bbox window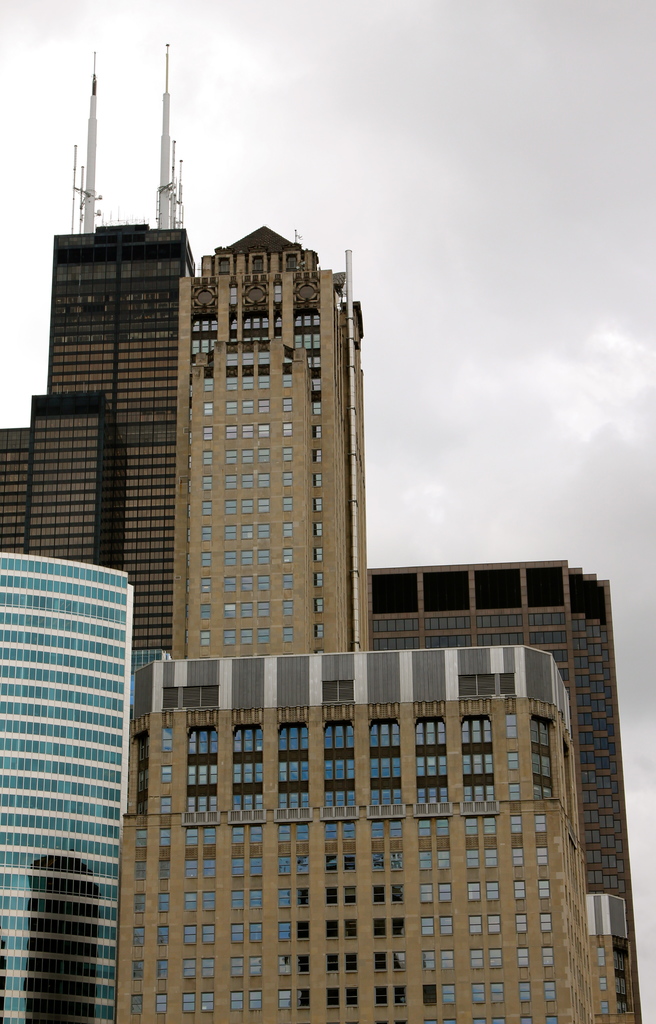
<region>127, 989, 144, 1014</region>
